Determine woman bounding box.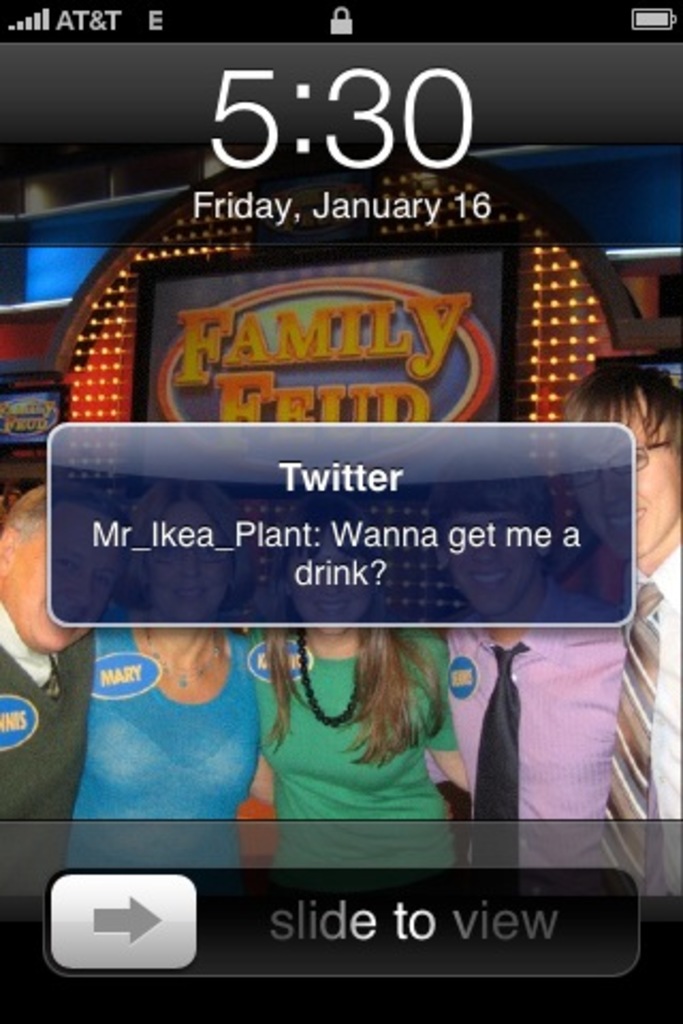
Determined: x1=192 y1=538 x2=527 y2=855.
